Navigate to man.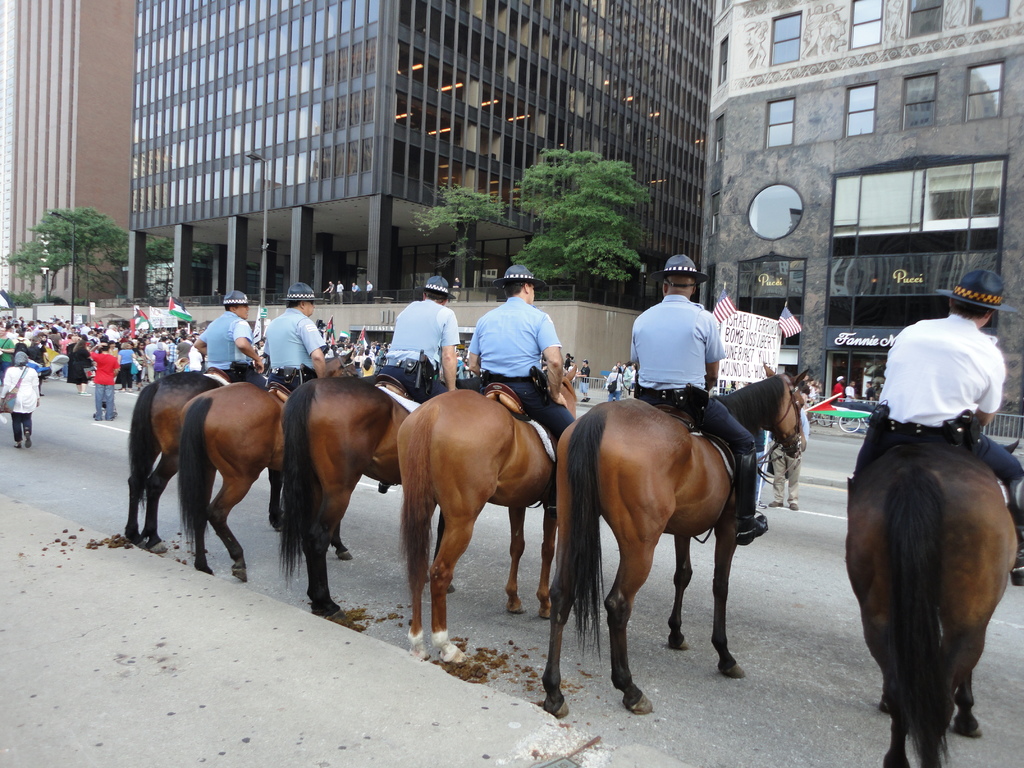
Navigation target: x1=376, y1=273, x2=461, y2=491.
